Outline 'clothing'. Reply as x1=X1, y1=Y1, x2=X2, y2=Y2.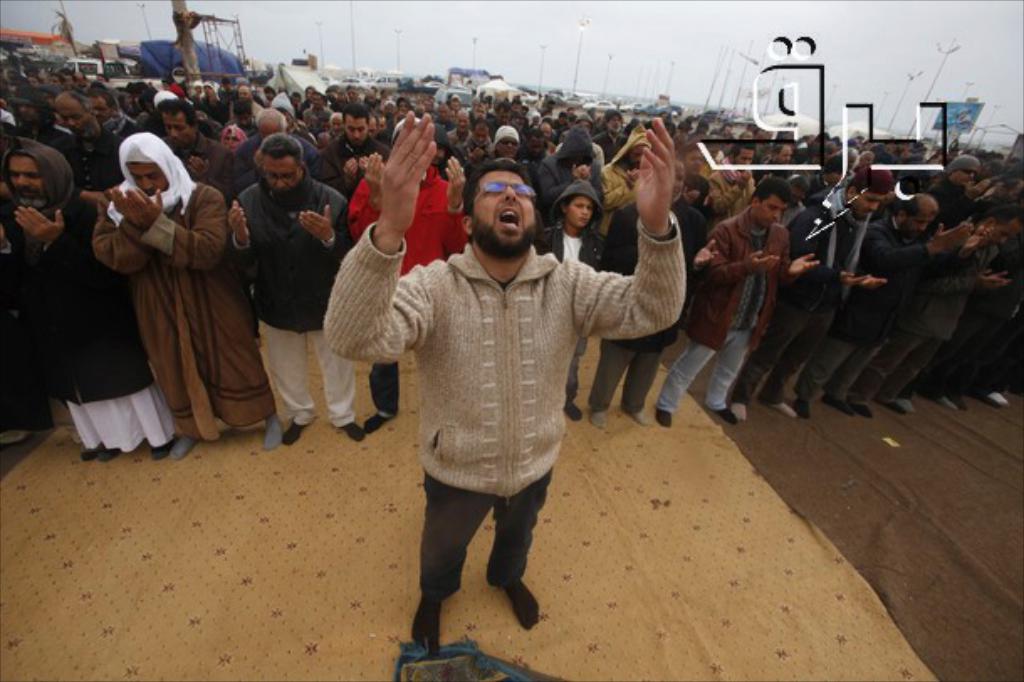
x1=72, y1=138, x2=245, y2=454.
